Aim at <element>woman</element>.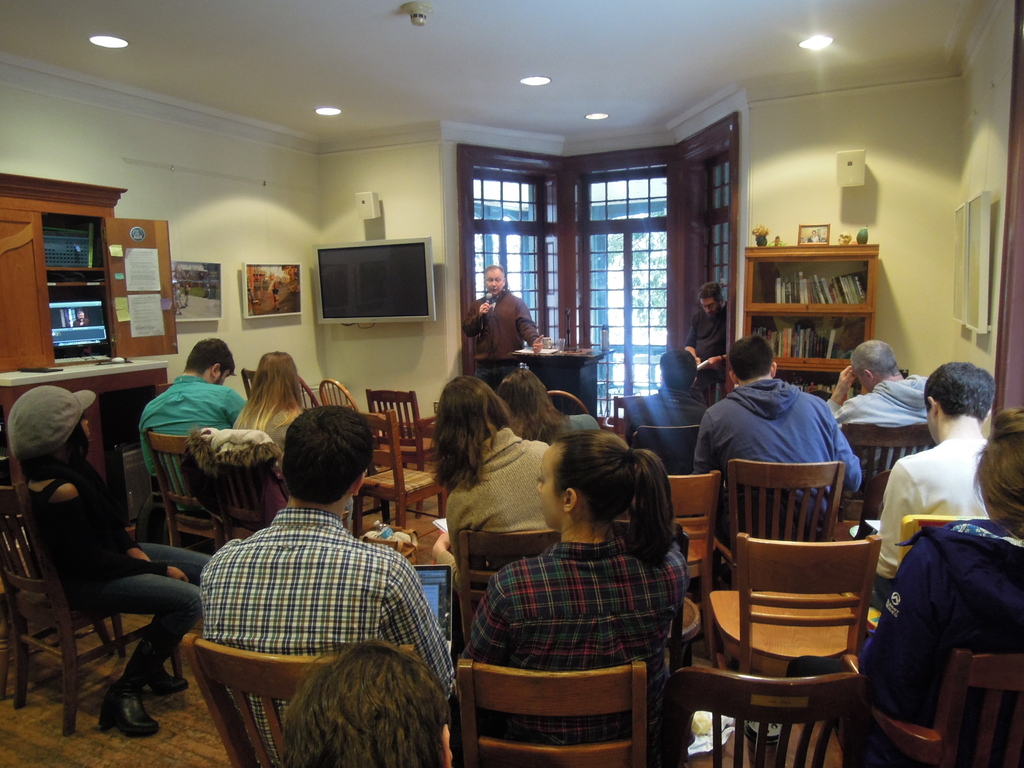
Aimed at select_region(431, 376, 564, 590).
